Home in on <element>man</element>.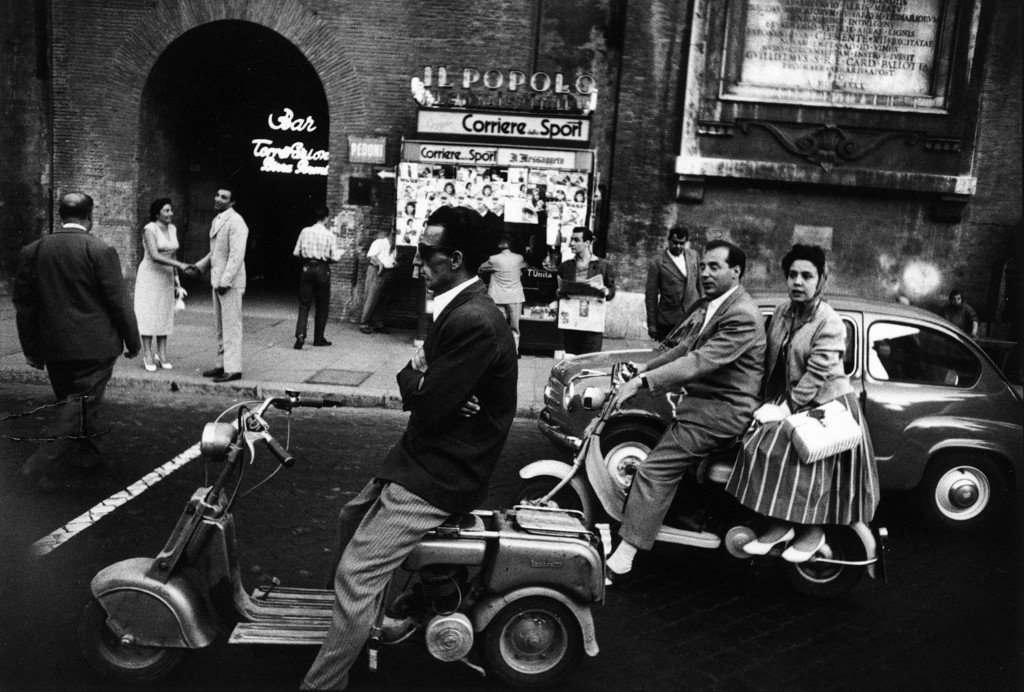
Homed in at rect(468, 232, 539, 354).
